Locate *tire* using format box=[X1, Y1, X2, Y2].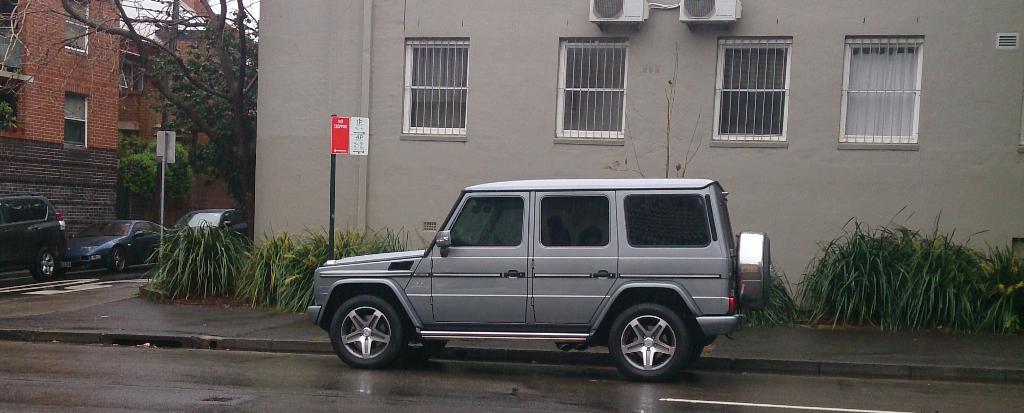
box=[680, 341, 703, 369].
